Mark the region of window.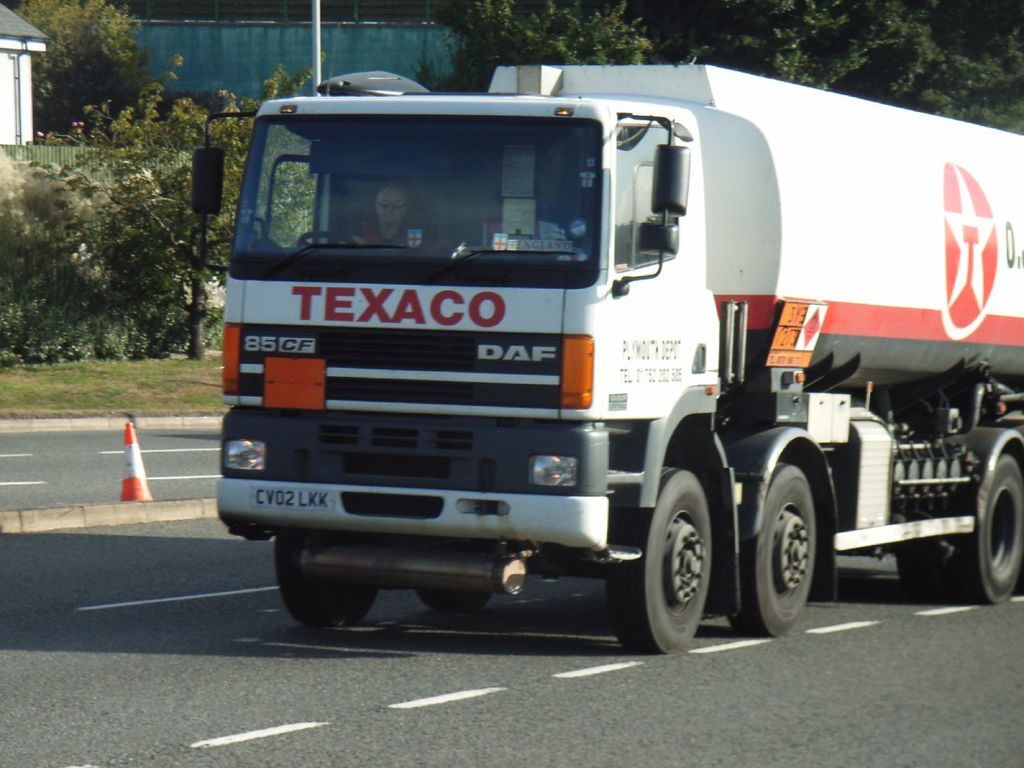
Region: (x1=253, y1=117, x2=323, y2=250).
